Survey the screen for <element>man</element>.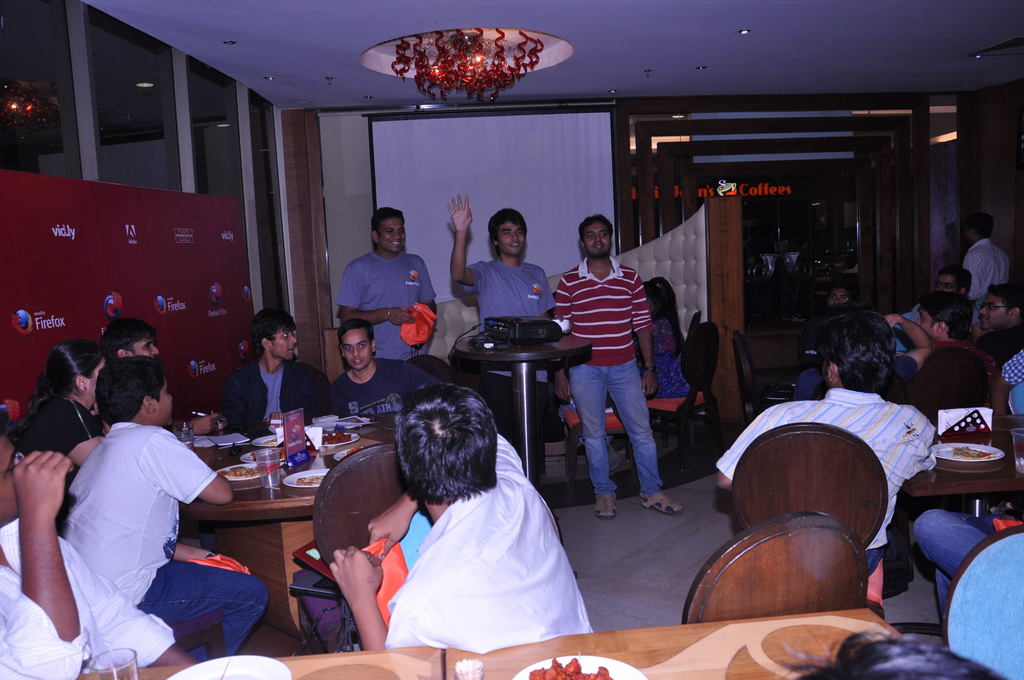
Survey found: Rect(915, 289, 1010, 408).
